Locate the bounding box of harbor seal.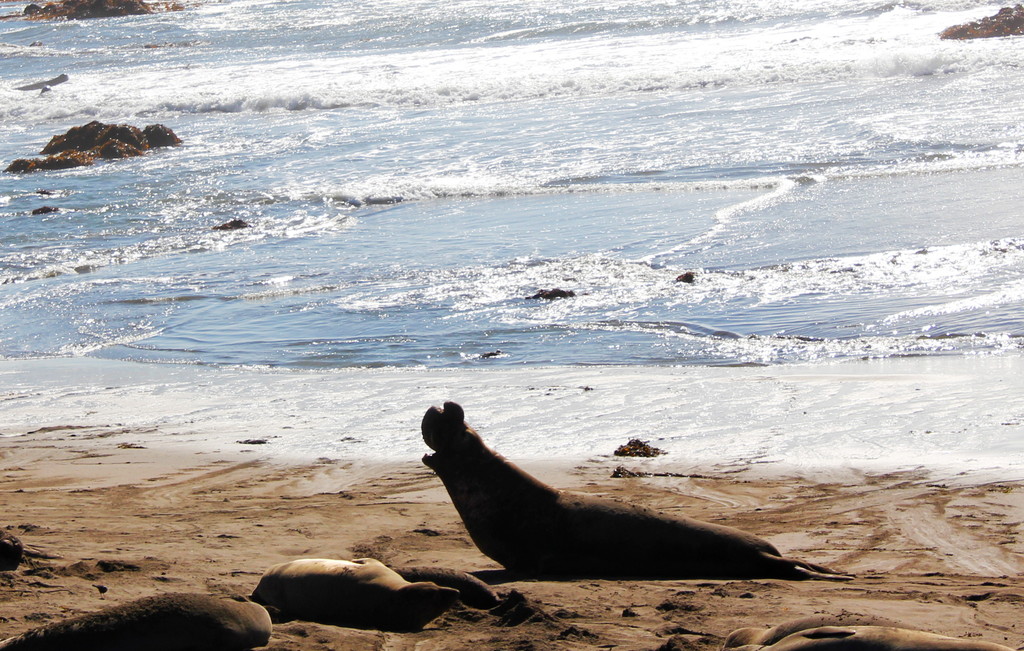
Bounding box: locate(251, 558, 504, 634).
